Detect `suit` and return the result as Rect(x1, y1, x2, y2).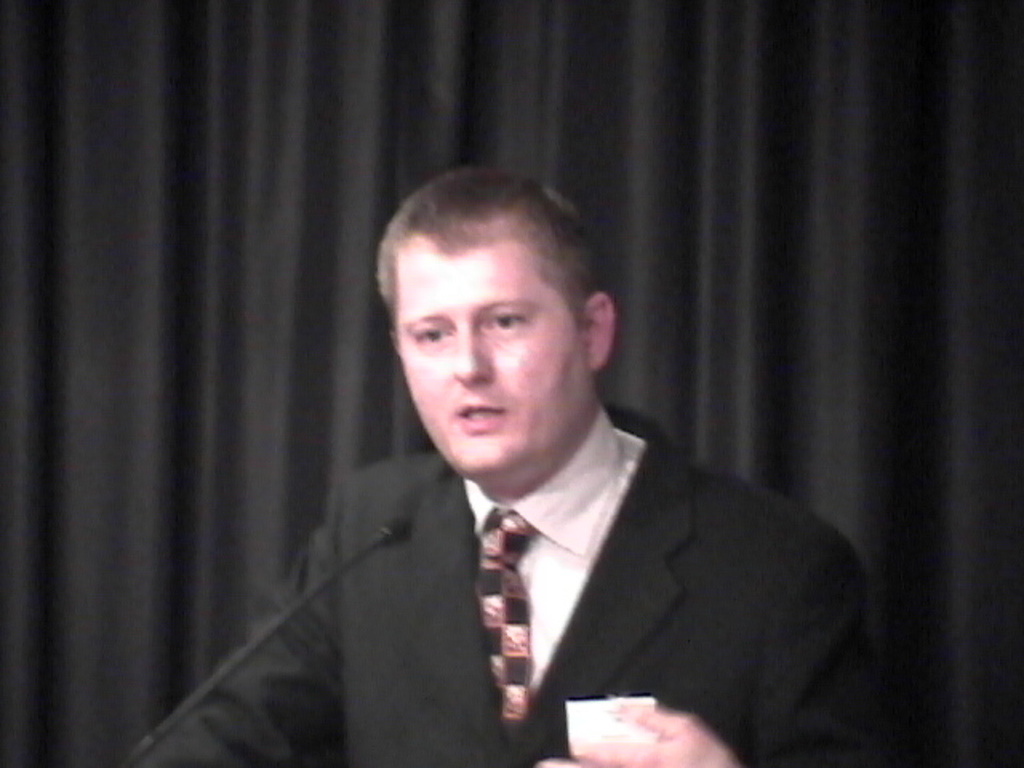
Rect(291, 341, 888, 739).
